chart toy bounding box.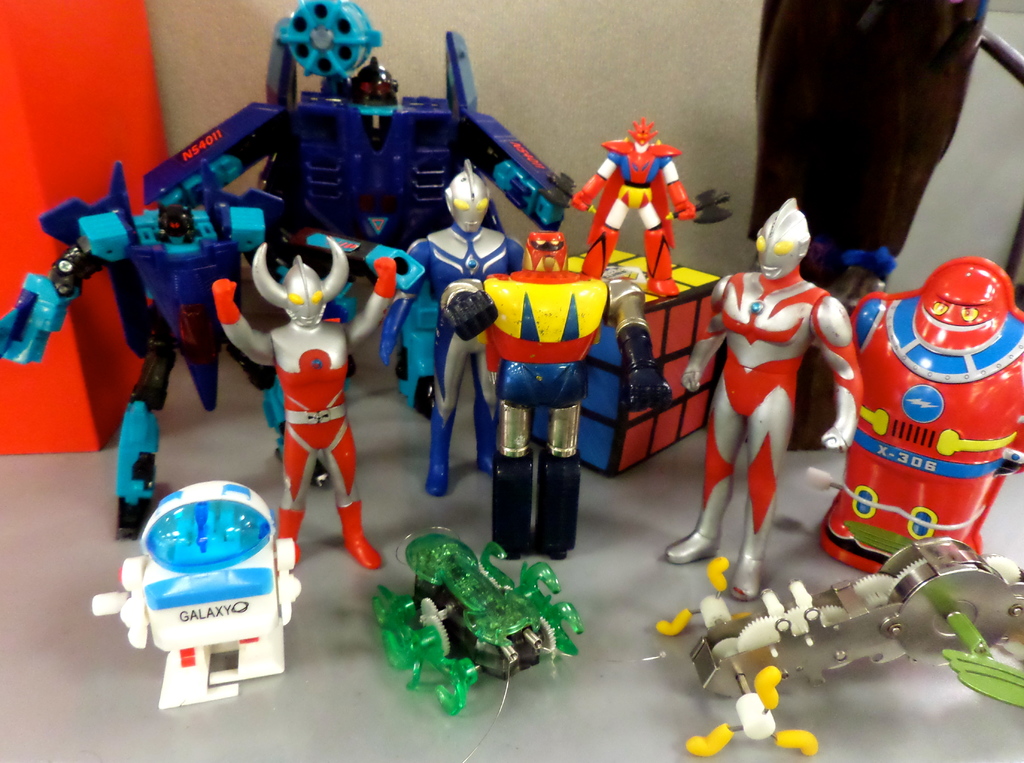
Charted: <region>679, 193, 860, 598</region>.
